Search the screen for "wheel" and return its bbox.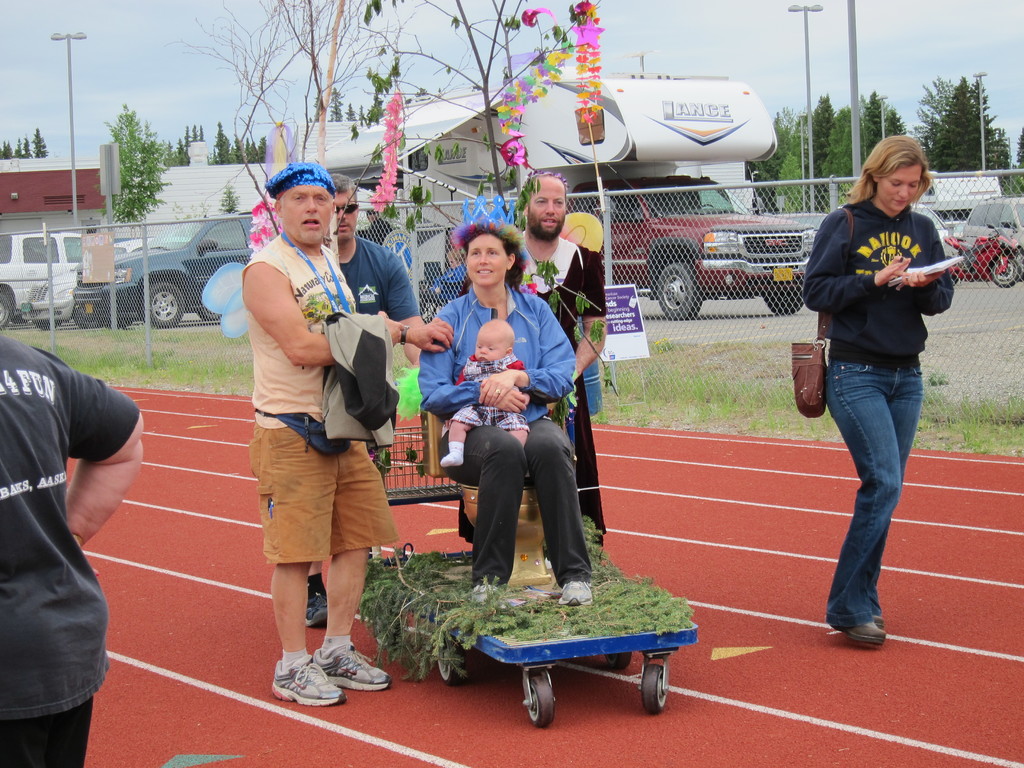
Found: crop(990, 258, 1020, 284).
